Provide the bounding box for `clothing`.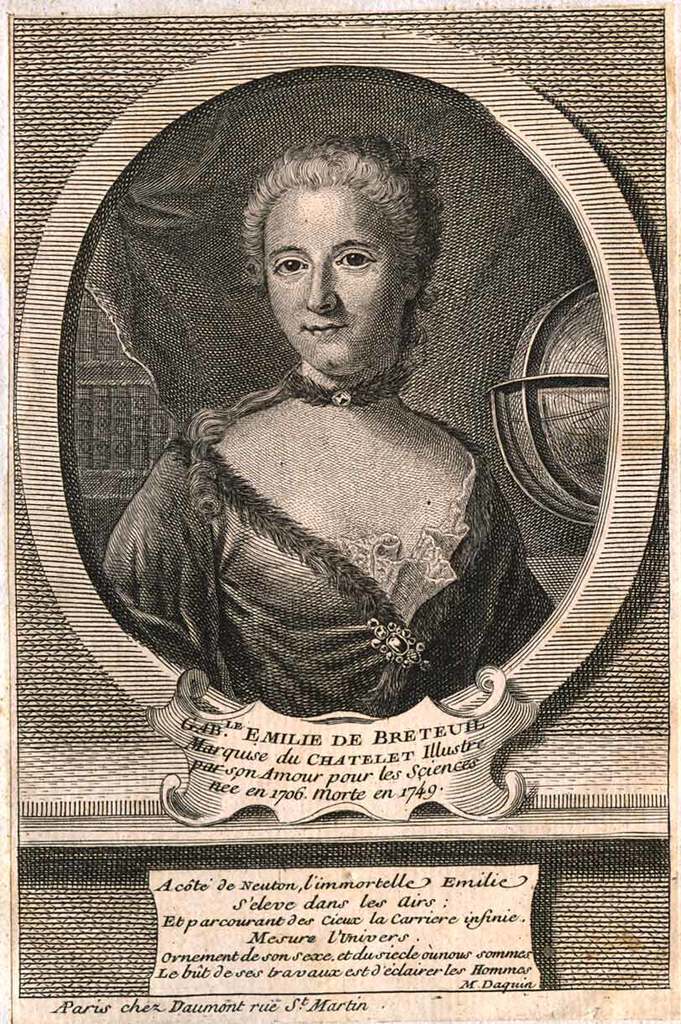
(x1=104, y1=437, x2=548, y2=724).
